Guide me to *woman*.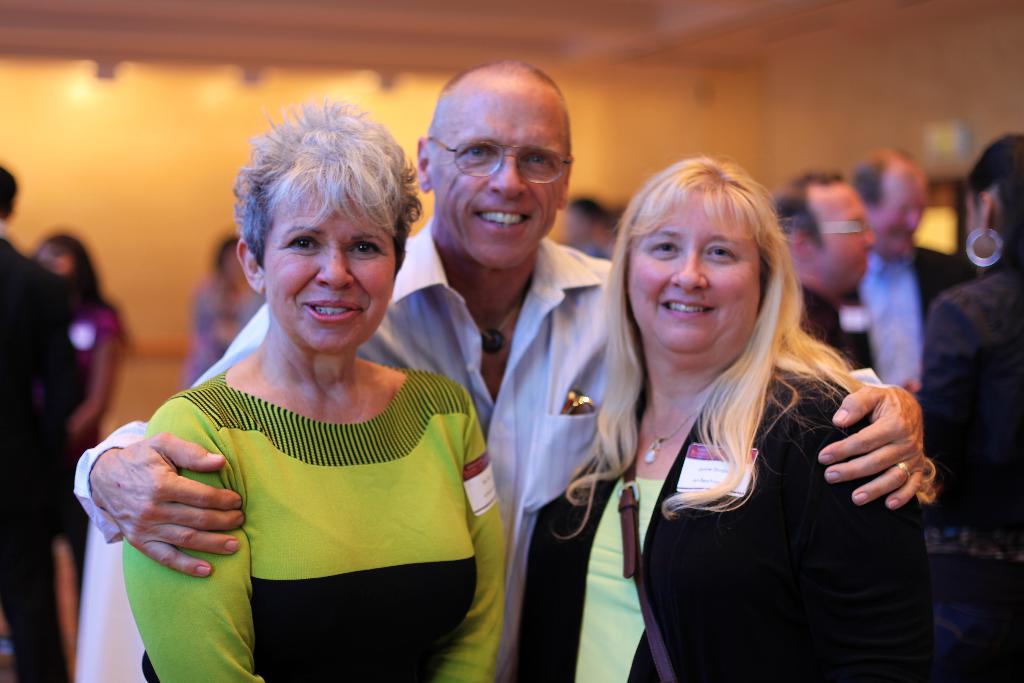
Guidance: {"left": 123, "top": 95, "right": 517, "bottom": 682}.
